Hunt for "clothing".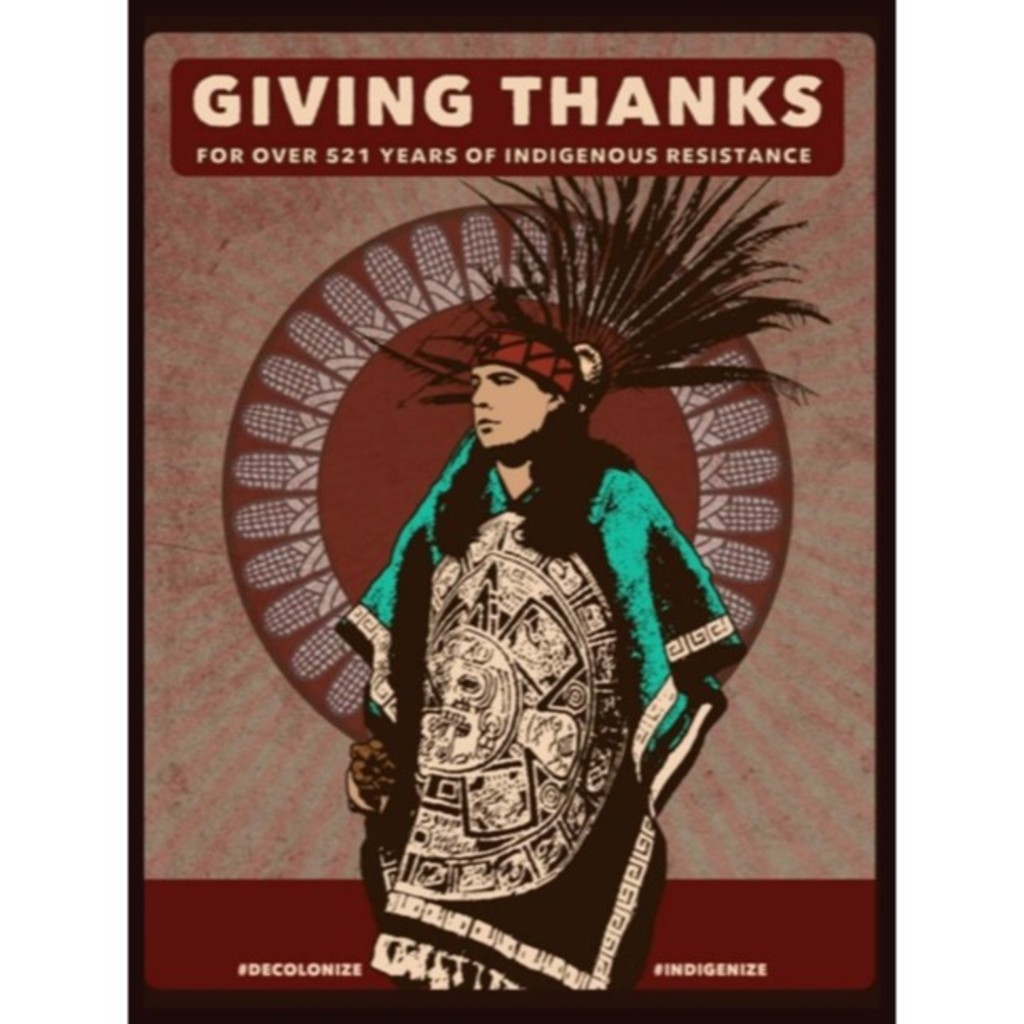
Hunted down at <box>338,428,745,987</box>.
